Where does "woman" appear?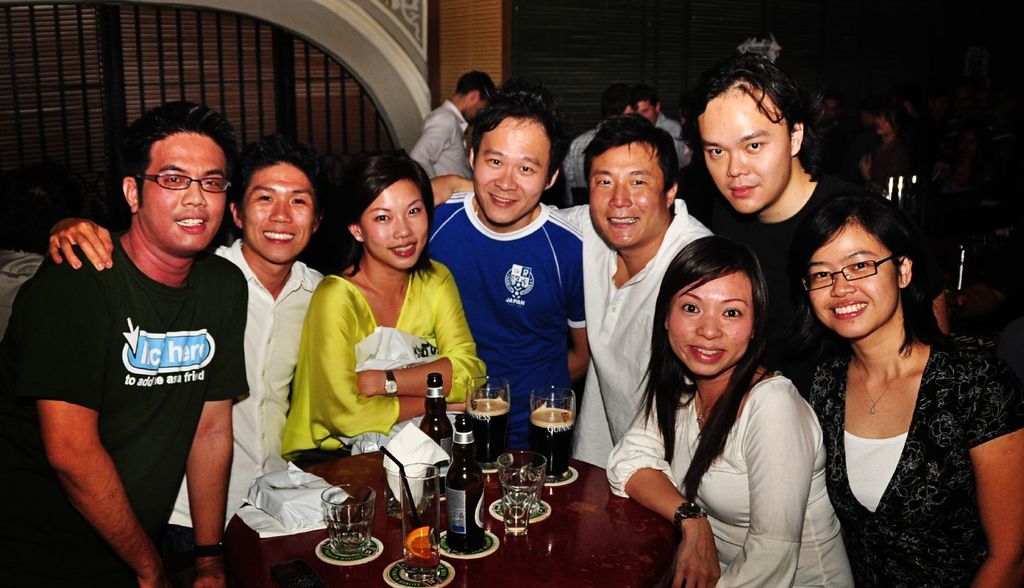
Appears at rect(274, 145, 495, 470).
